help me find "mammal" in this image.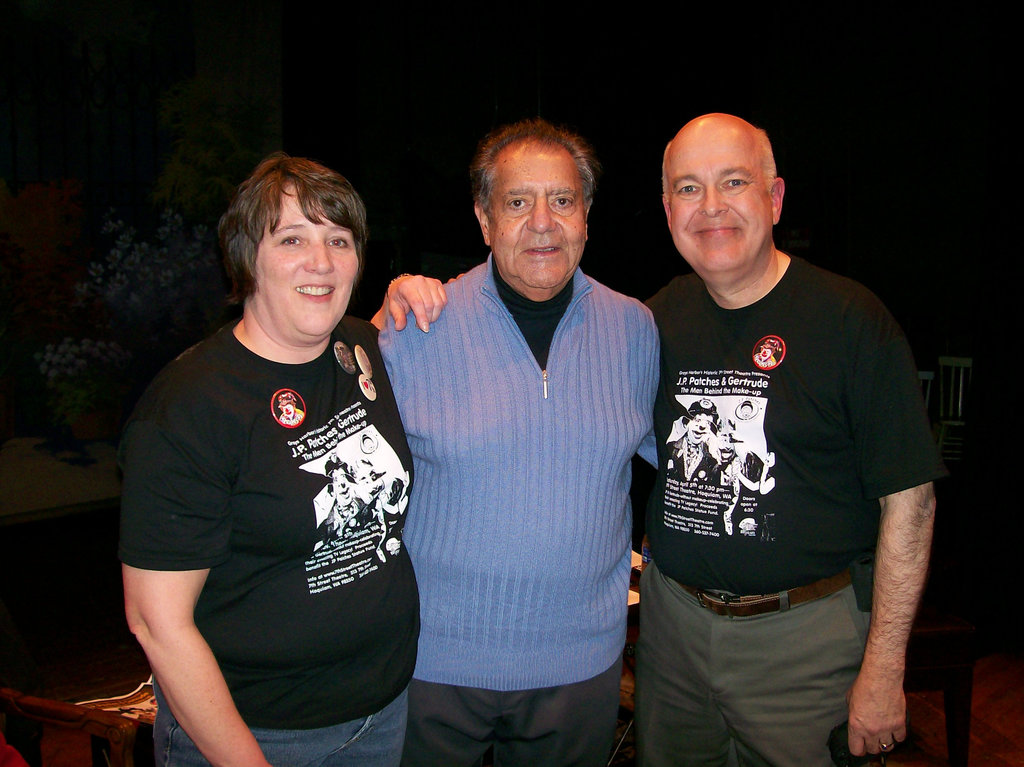
Found it: (317,452,365,546).
